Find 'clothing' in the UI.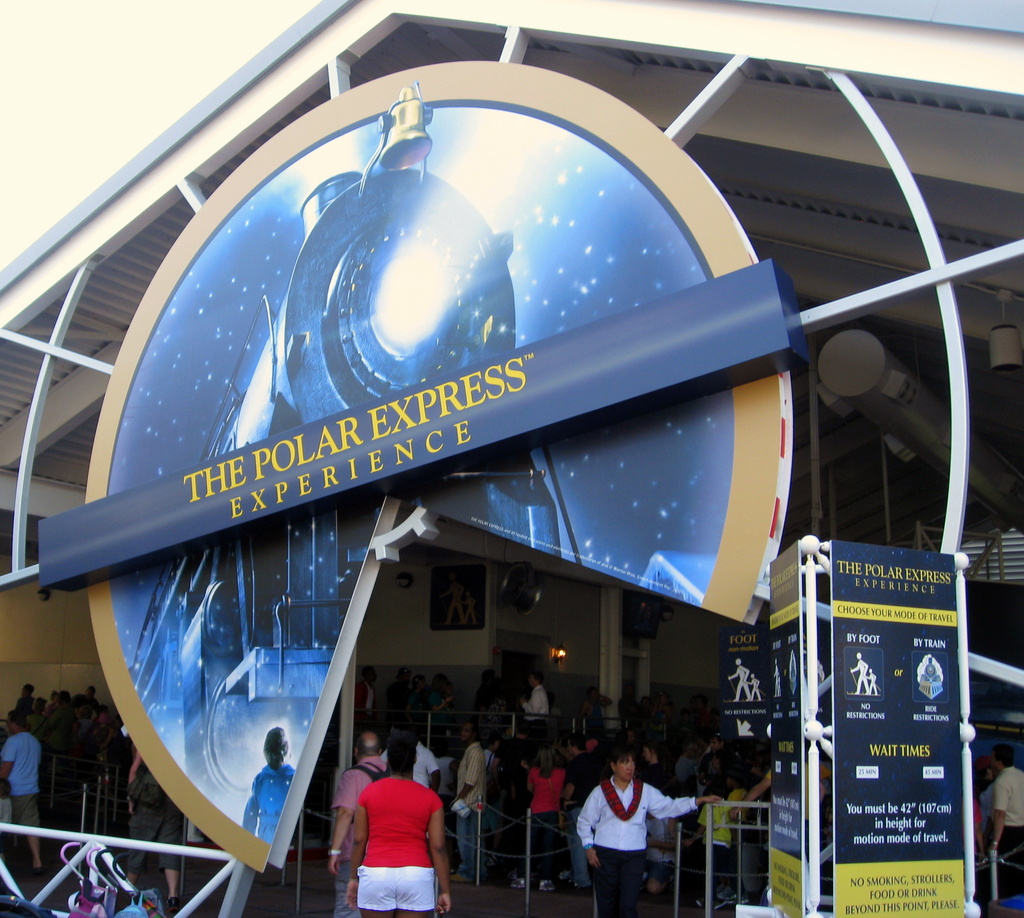
UI element at pyautogui.locateOnScreen(524, 684, 547, 739).
